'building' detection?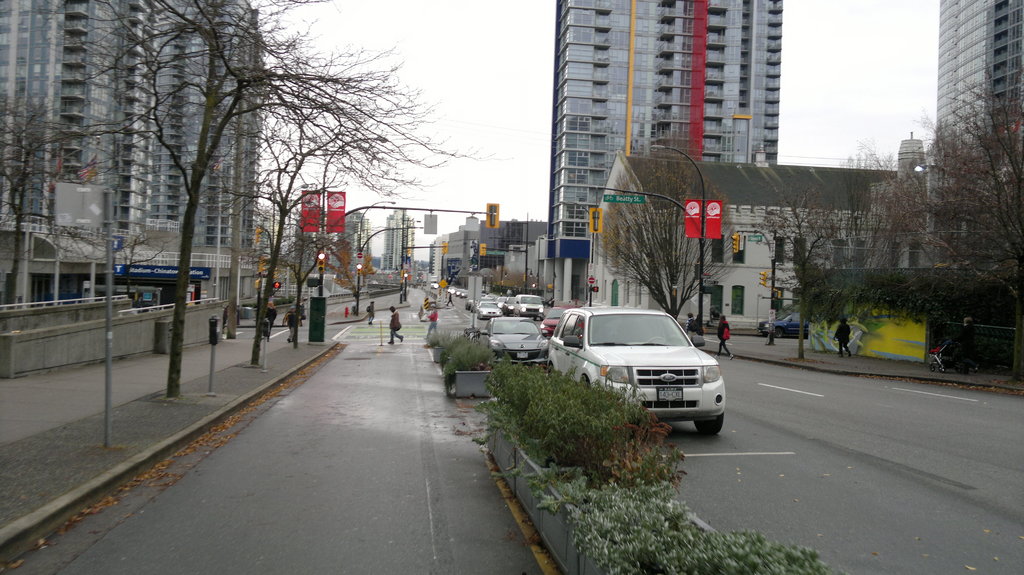
0:0:266:307
